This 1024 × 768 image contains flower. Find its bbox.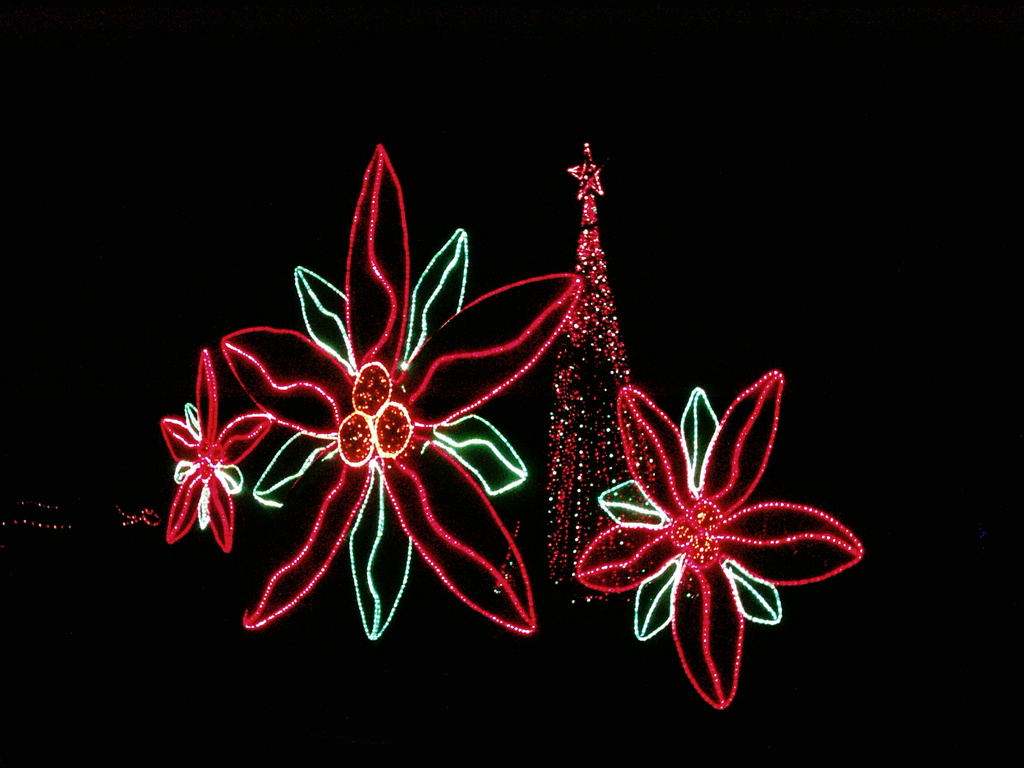
region(572, 367, 865, 710).
